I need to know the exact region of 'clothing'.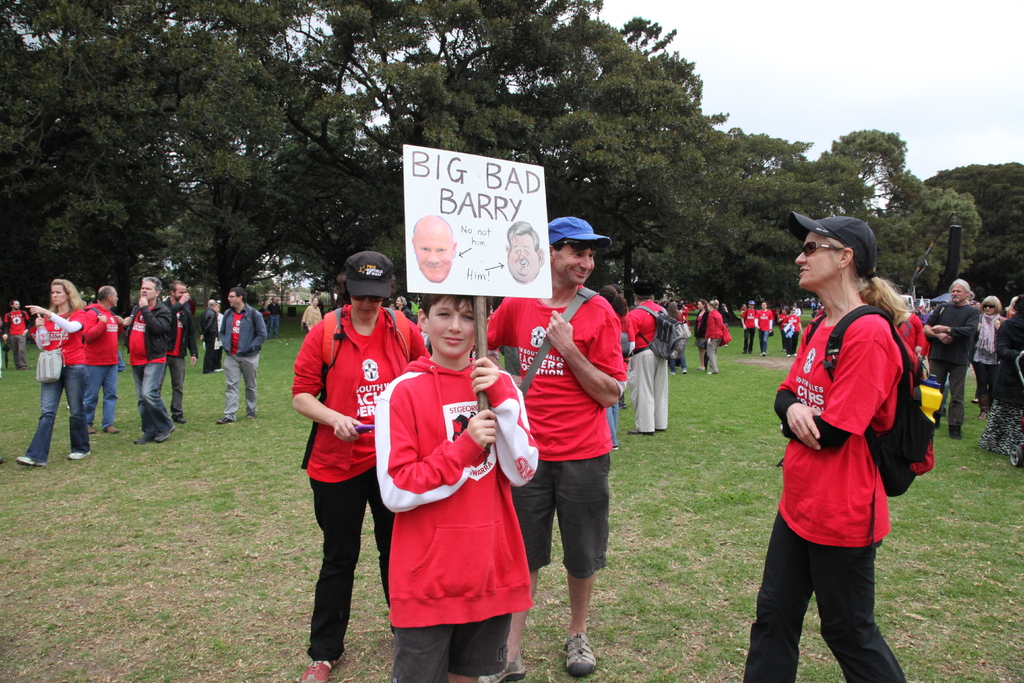
Region: pyautogui.locateOnScreen(23, 310, 89, 465).
